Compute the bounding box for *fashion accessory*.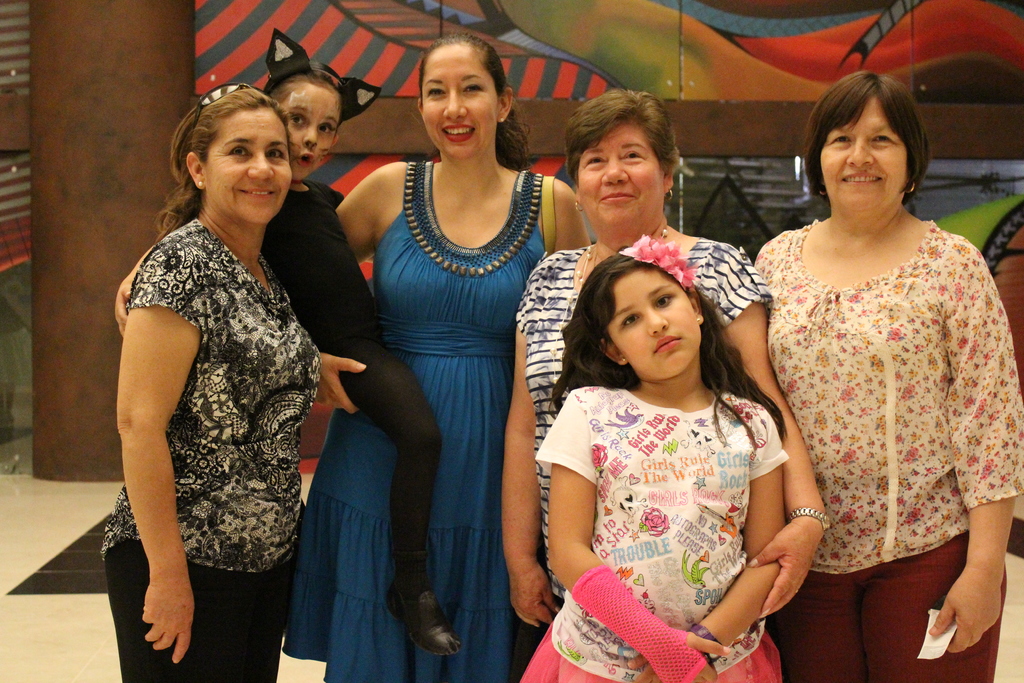
l=694, t=315, r=701, b=323.
